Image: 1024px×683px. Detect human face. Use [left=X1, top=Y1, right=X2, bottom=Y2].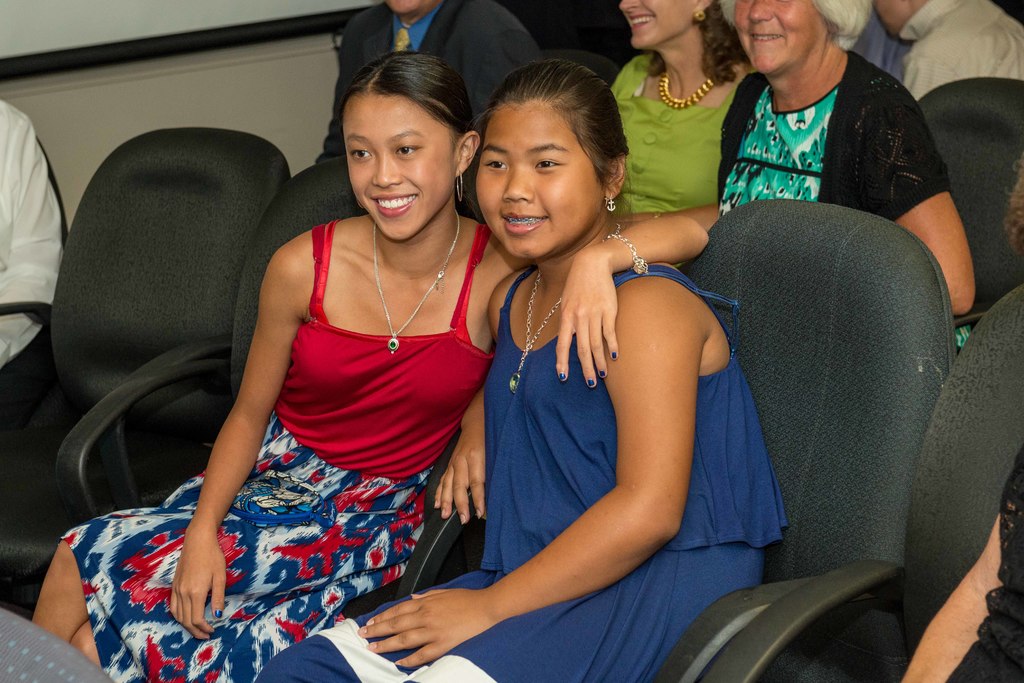
[left=478, top=102, right=604, bottom=263].
